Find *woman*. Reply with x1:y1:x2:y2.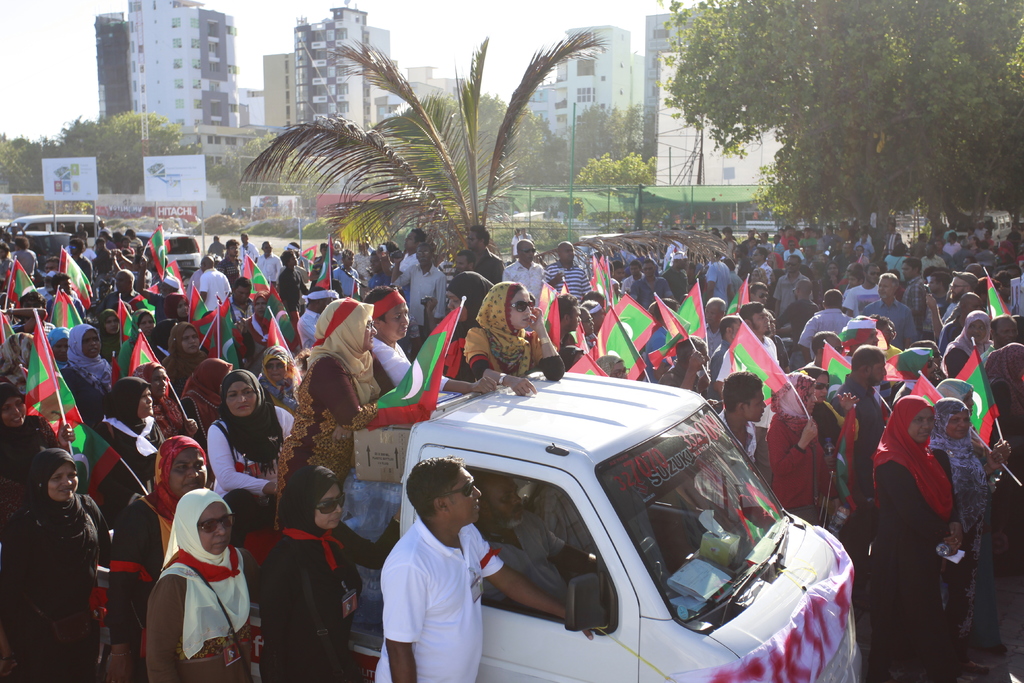
93:377:165:532.
